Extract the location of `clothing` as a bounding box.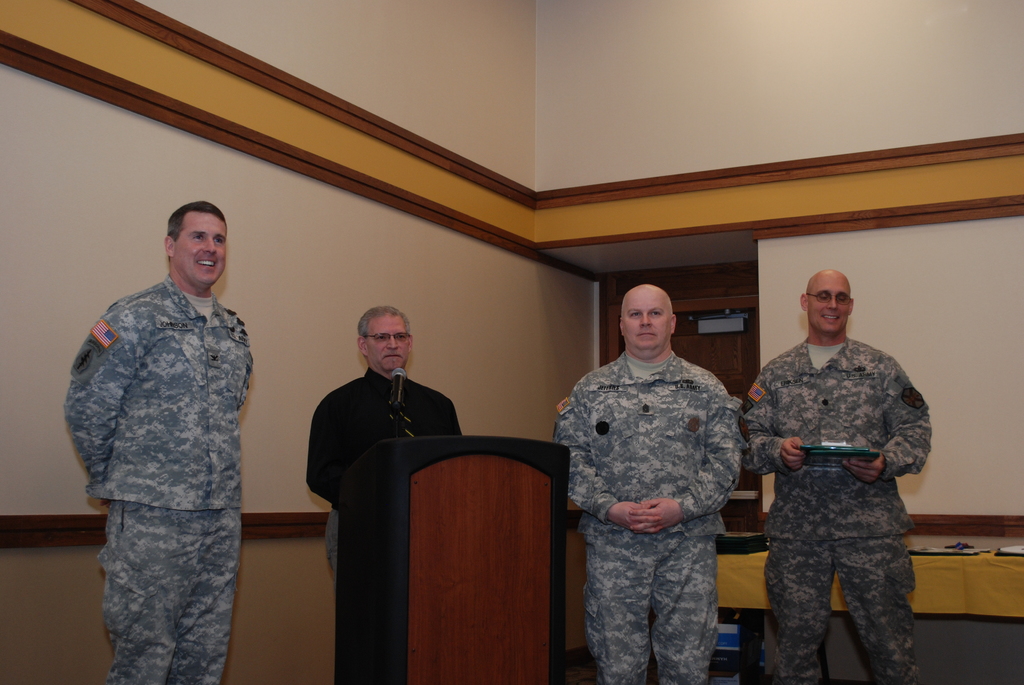
x1=547, y1=328, x2=744, y2=684.
